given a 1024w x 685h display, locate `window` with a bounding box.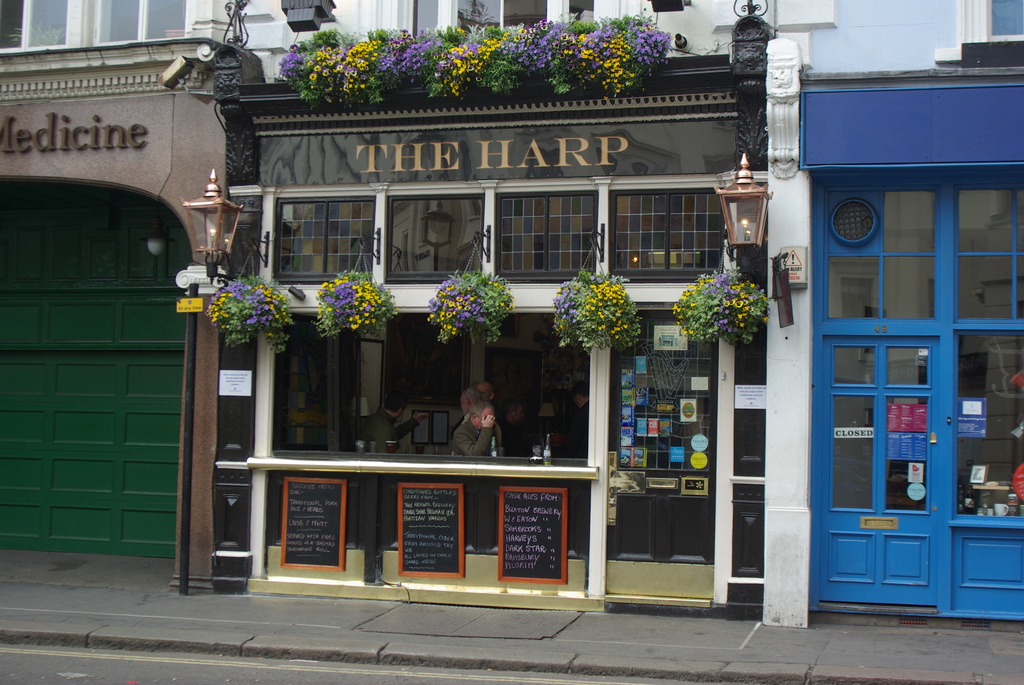
Located: left=385, top=0, right=594, bottom=41.
